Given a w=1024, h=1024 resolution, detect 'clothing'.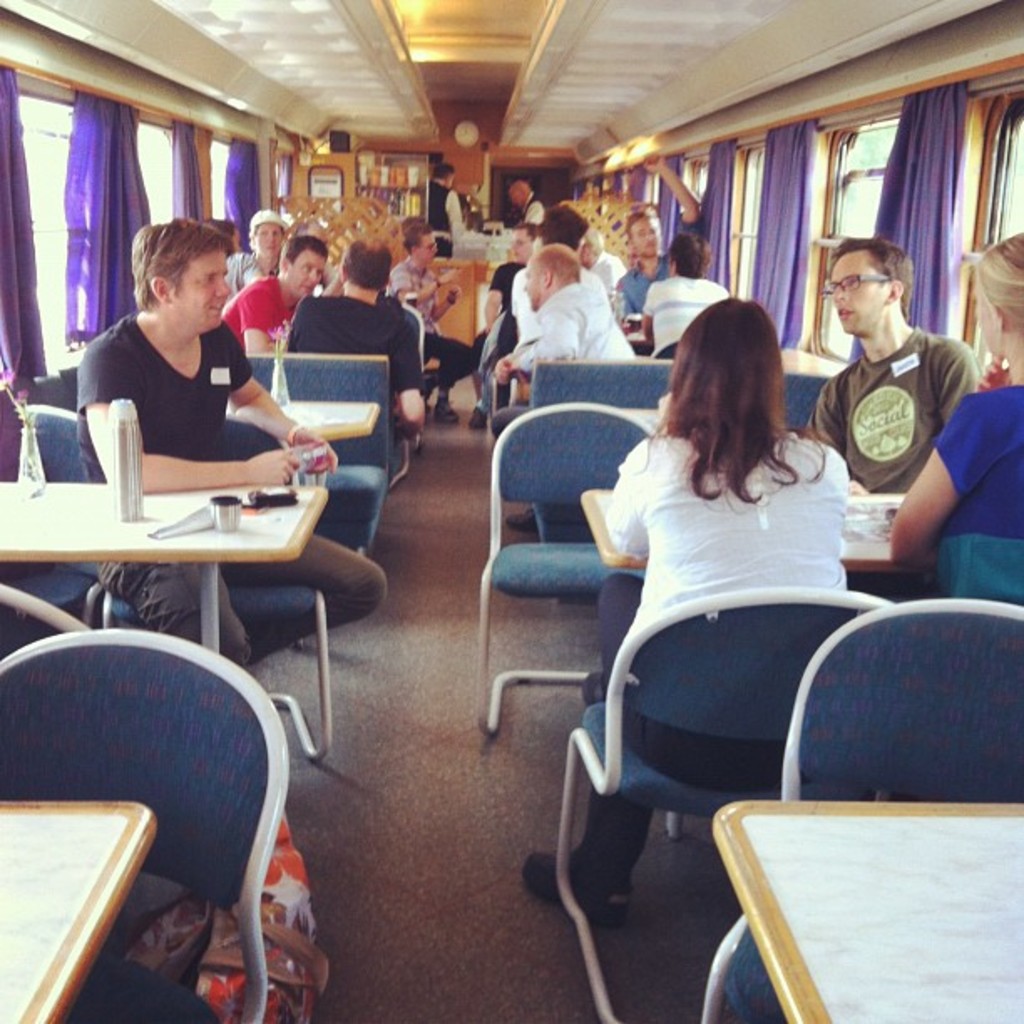
[617, 254, 678, 316].
